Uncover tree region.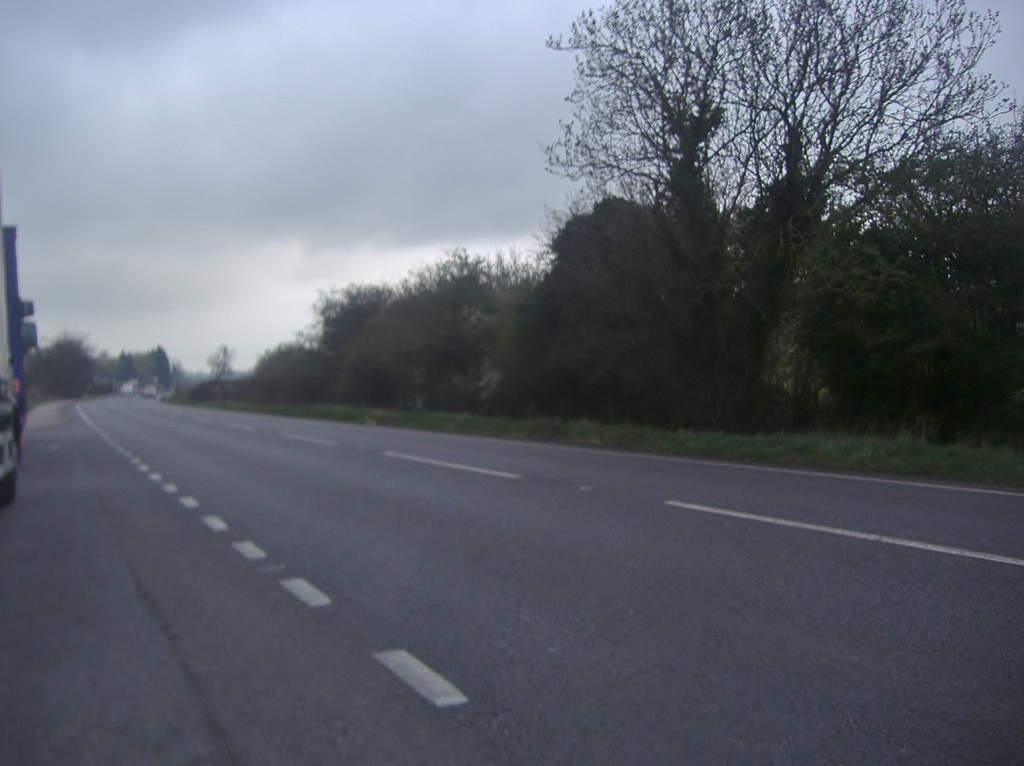
Uncovered: {"left": 178, "top": 355, "right": 207, "bottom": 391}.
